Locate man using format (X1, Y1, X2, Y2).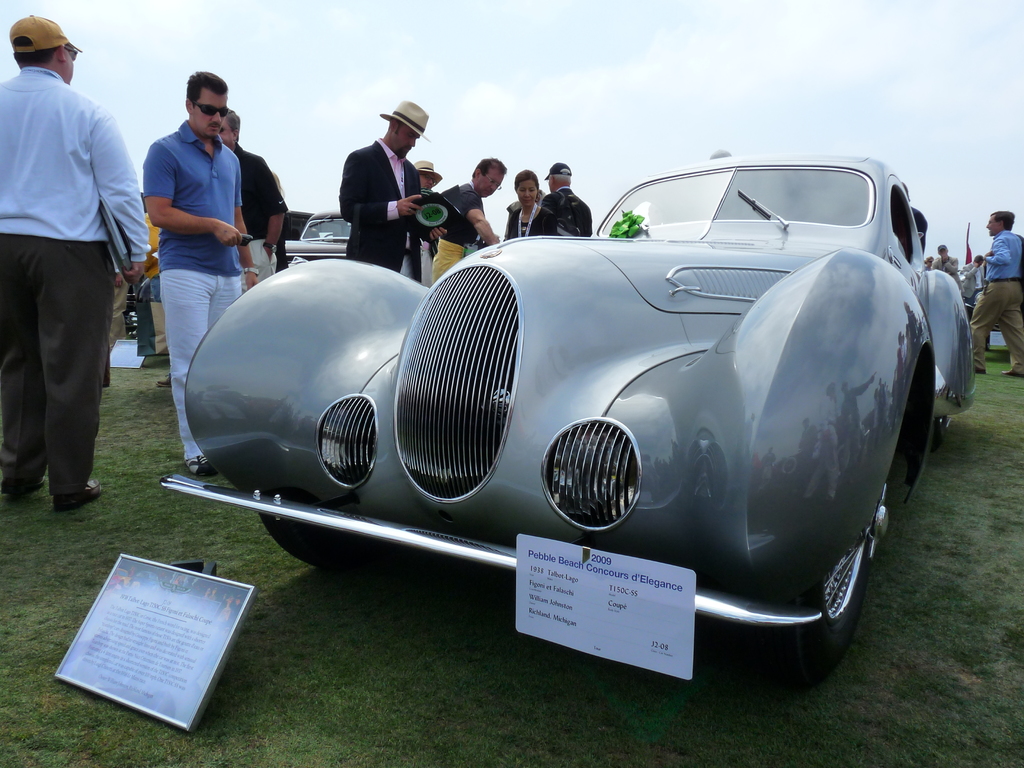
(952, 205, 1023, 372).
